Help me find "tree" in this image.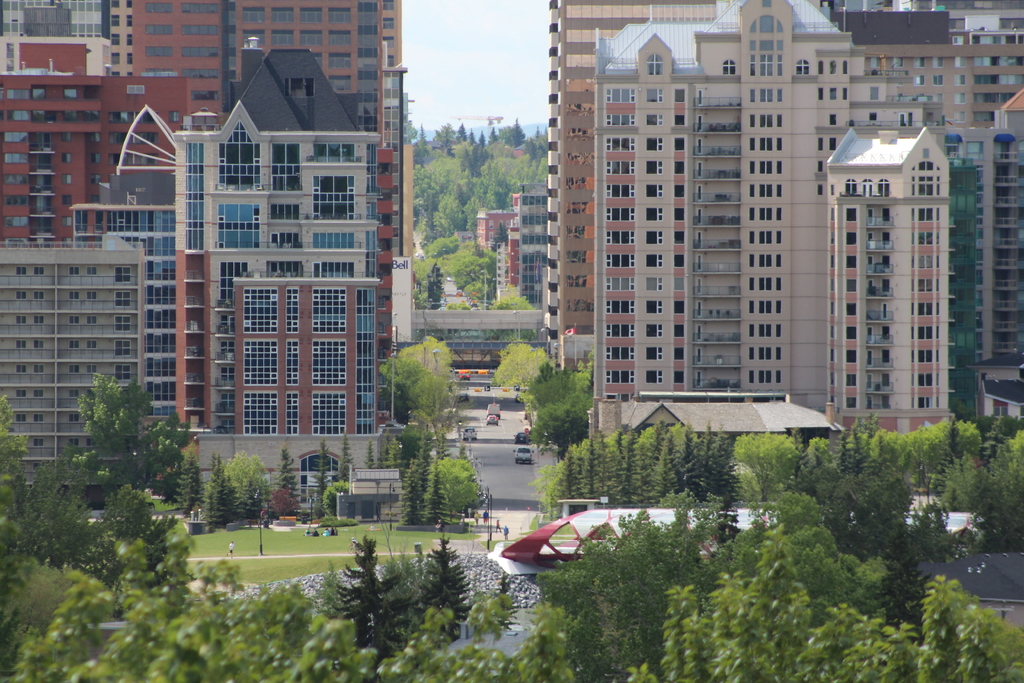
Found it: [x1=400, y1=423, x2=435, y2=457].
